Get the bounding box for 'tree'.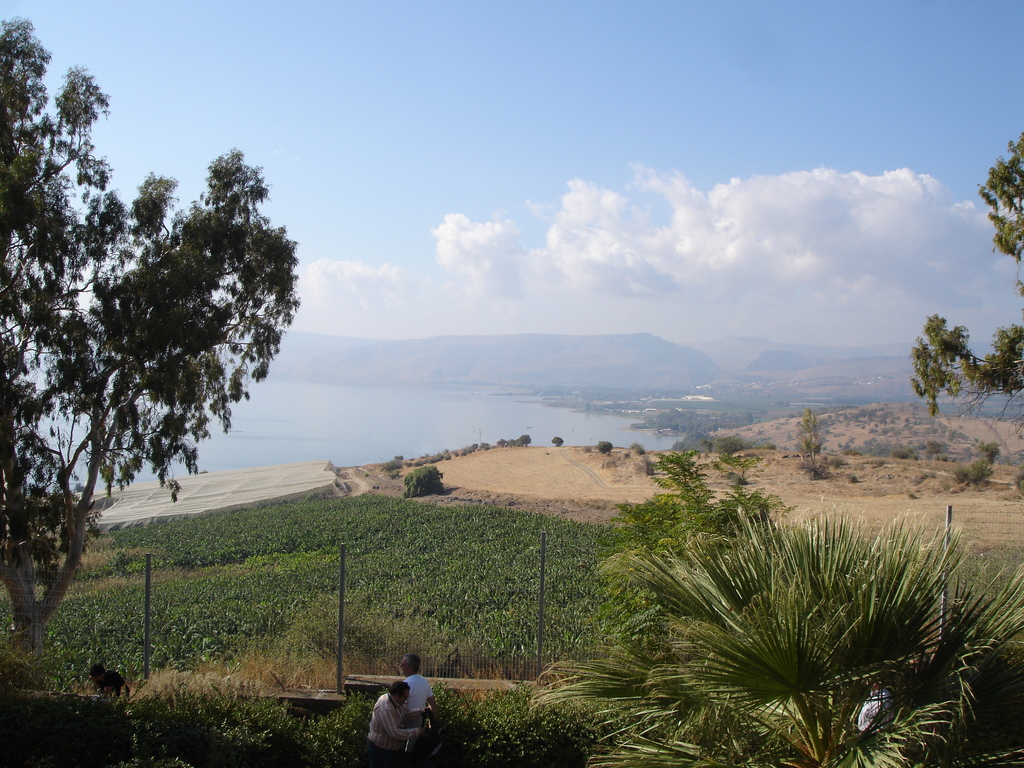
bbox=(529, 493, 1023, 767).
